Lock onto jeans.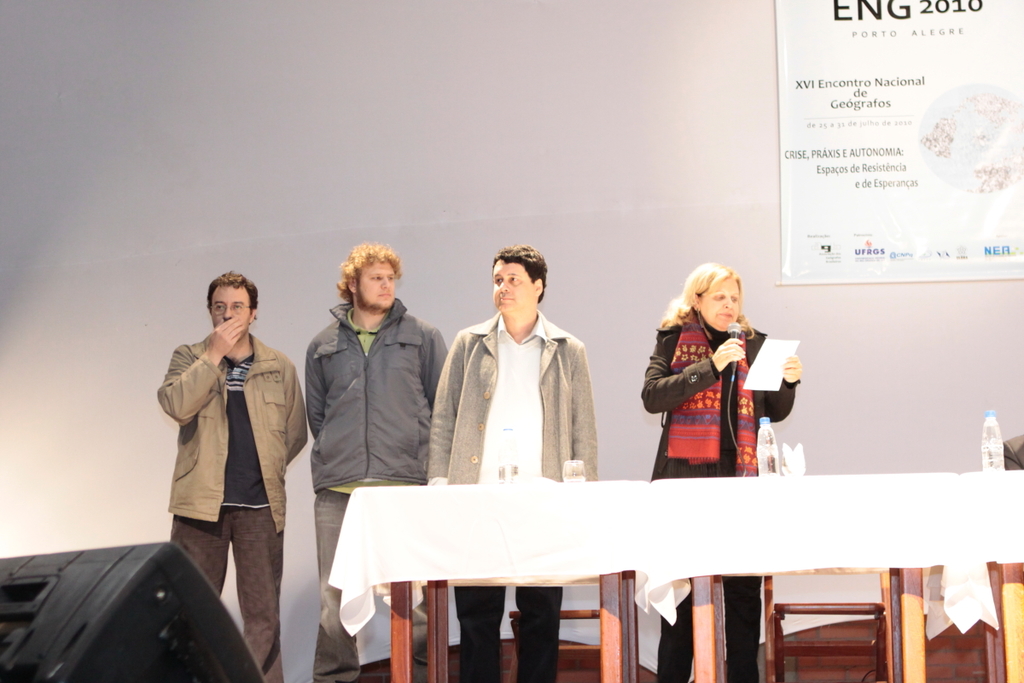
Locked: {"x1": 457, "y1": 587, "x2": 559, "y2": 680}.
